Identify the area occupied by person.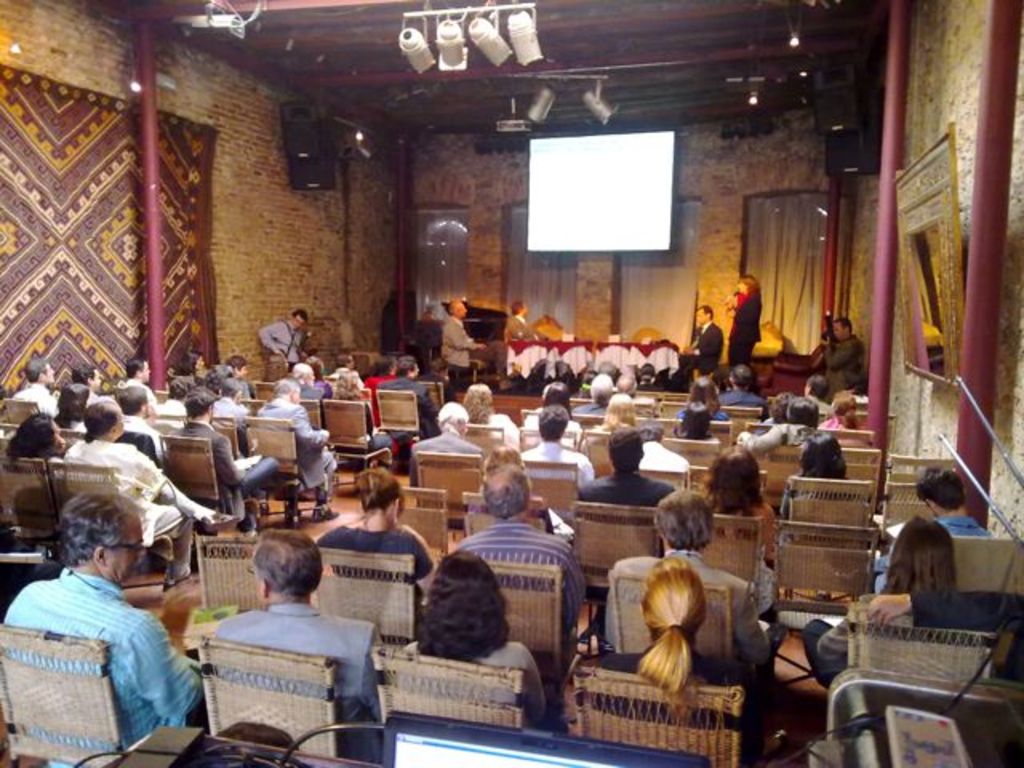
Area: [x1=174, y1=390, x2=278, y2=528].
